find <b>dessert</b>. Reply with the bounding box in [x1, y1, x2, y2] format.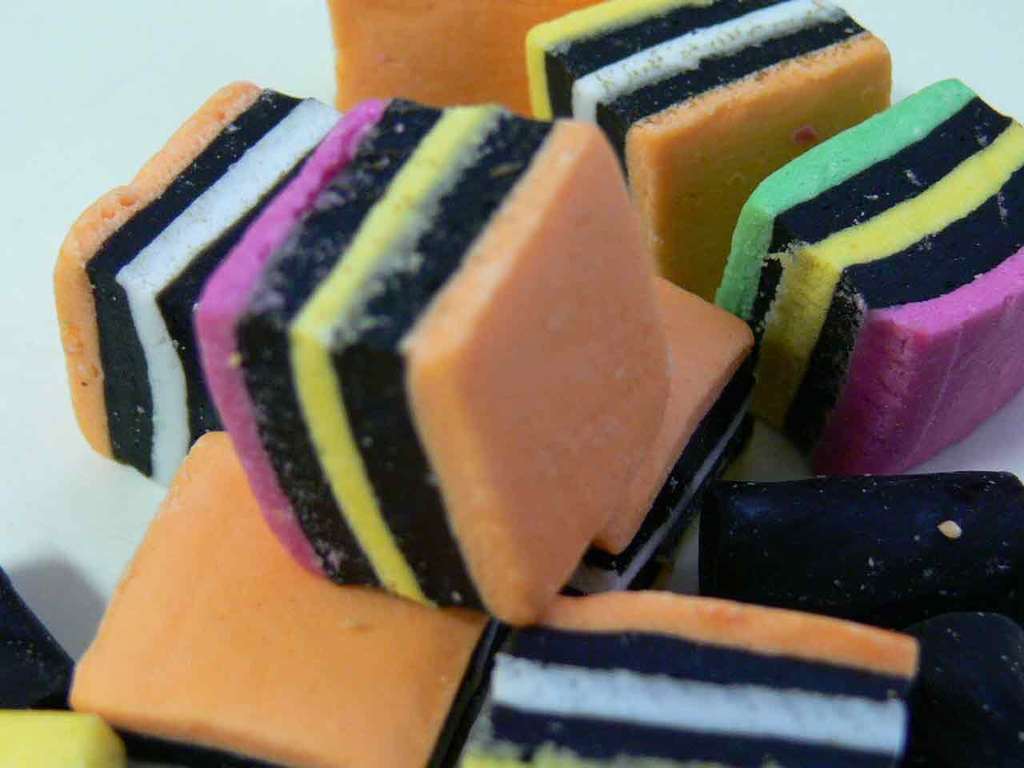
[664, 77, 1006, 474].
